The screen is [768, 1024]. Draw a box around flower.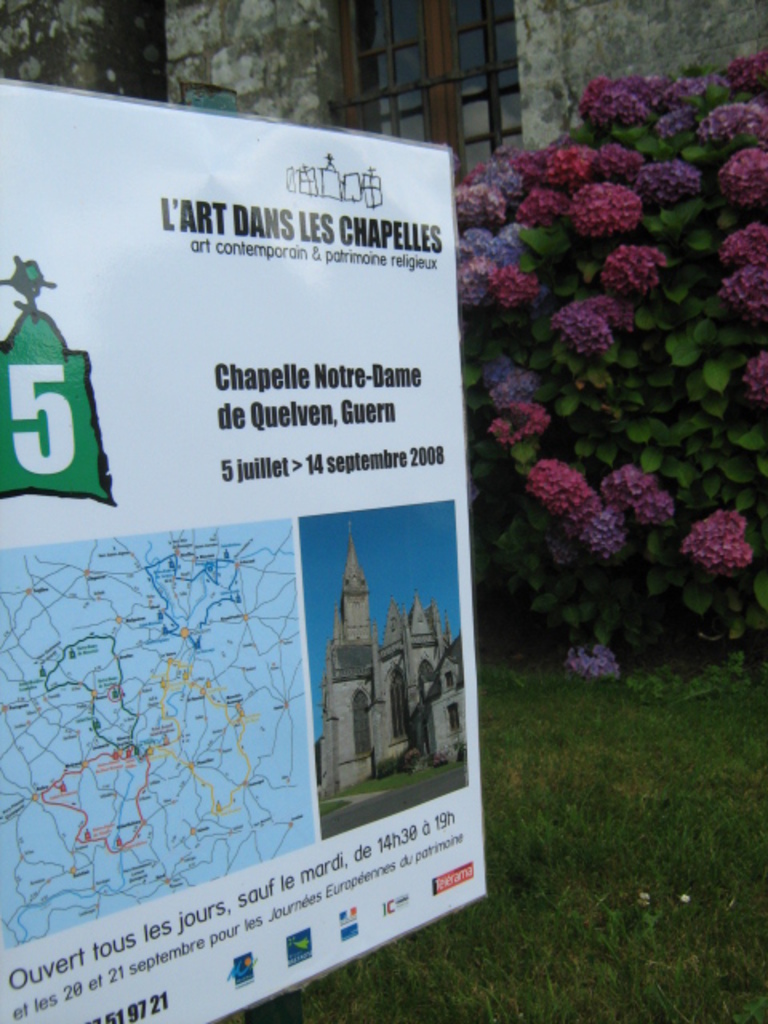
(left=493, top=222, right=533, bottom=266).
